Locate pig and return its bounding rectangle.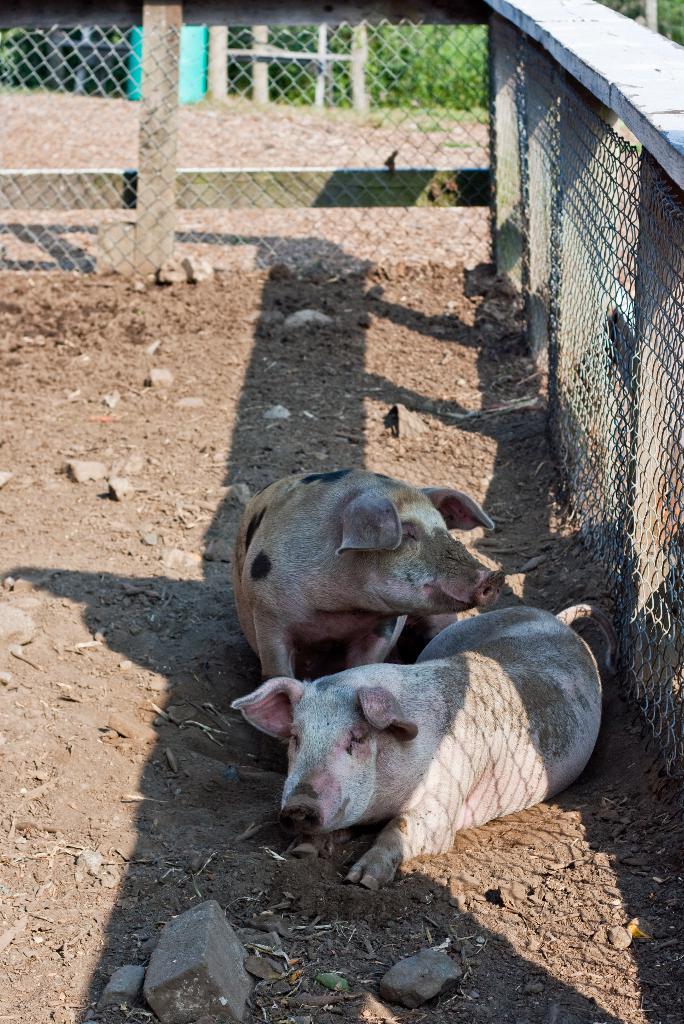
(232,600,601,892).
